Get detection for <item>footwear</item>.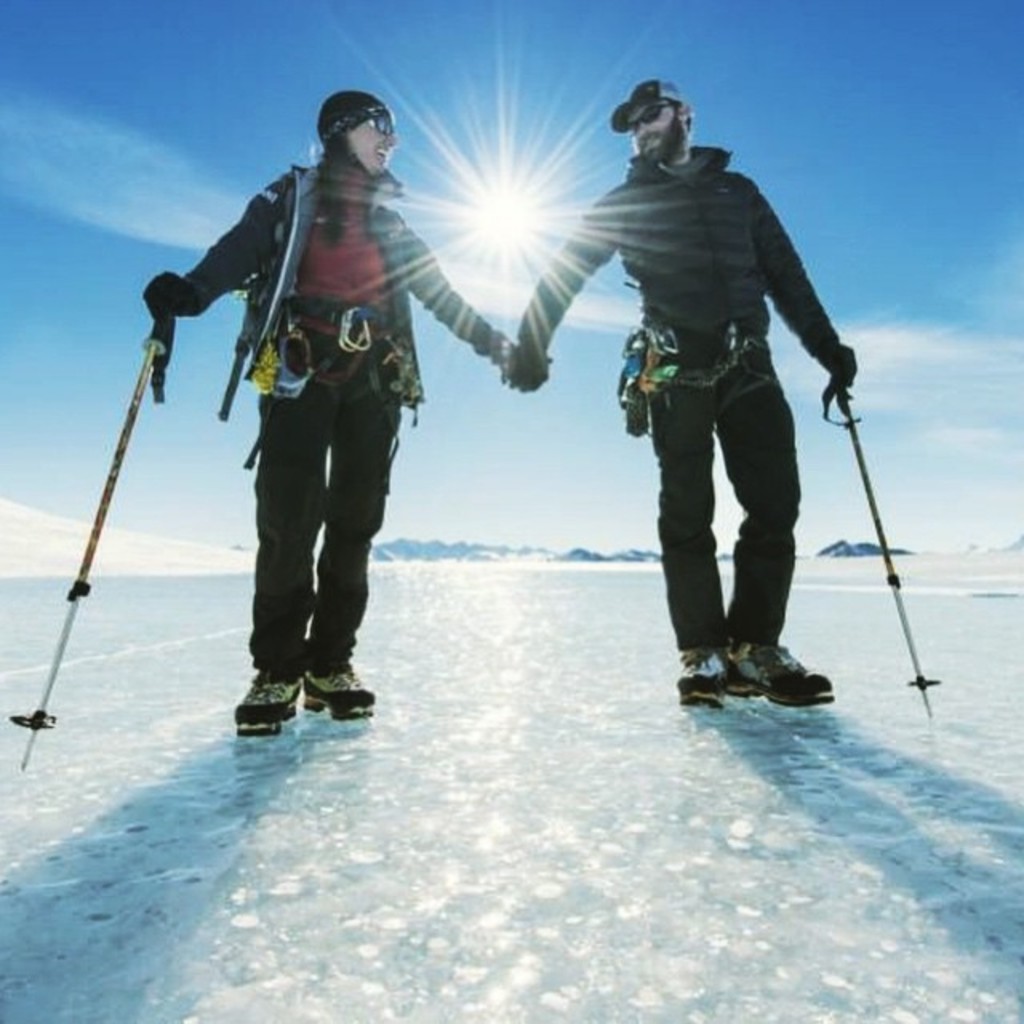
Detection: Rect(302, 675, 373, 717).
